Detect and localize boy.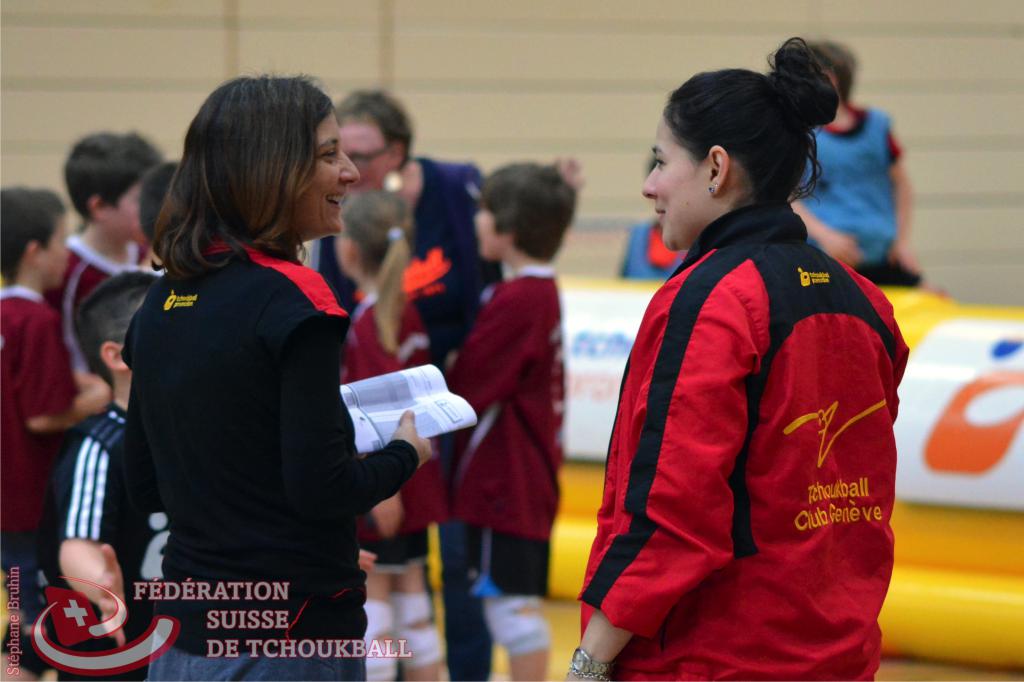
Localized at <bbox>135, 158, 185, 273</bbox>.
